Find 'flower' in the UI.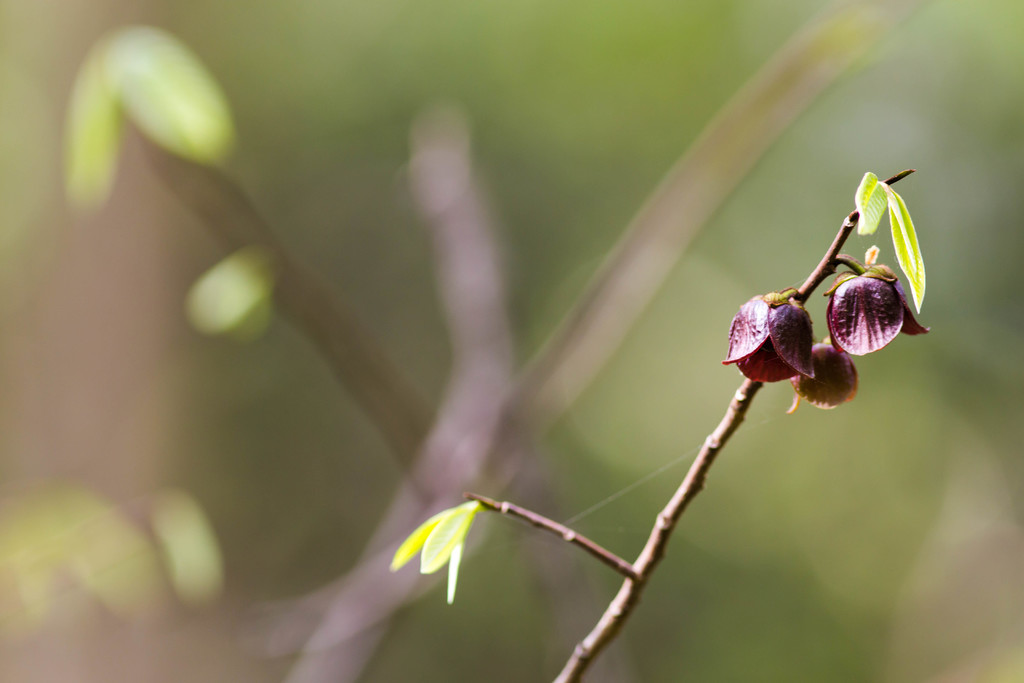
UI element at left=721, top=290, right=815, bottom=383.
